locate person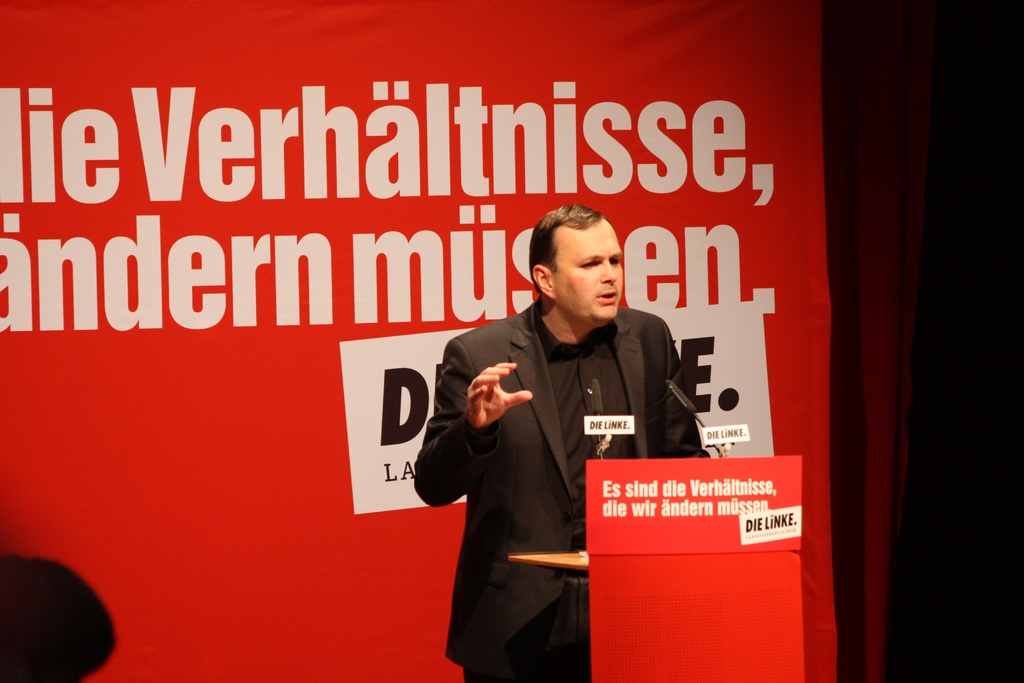
rect(439, 202, 690, 666)
